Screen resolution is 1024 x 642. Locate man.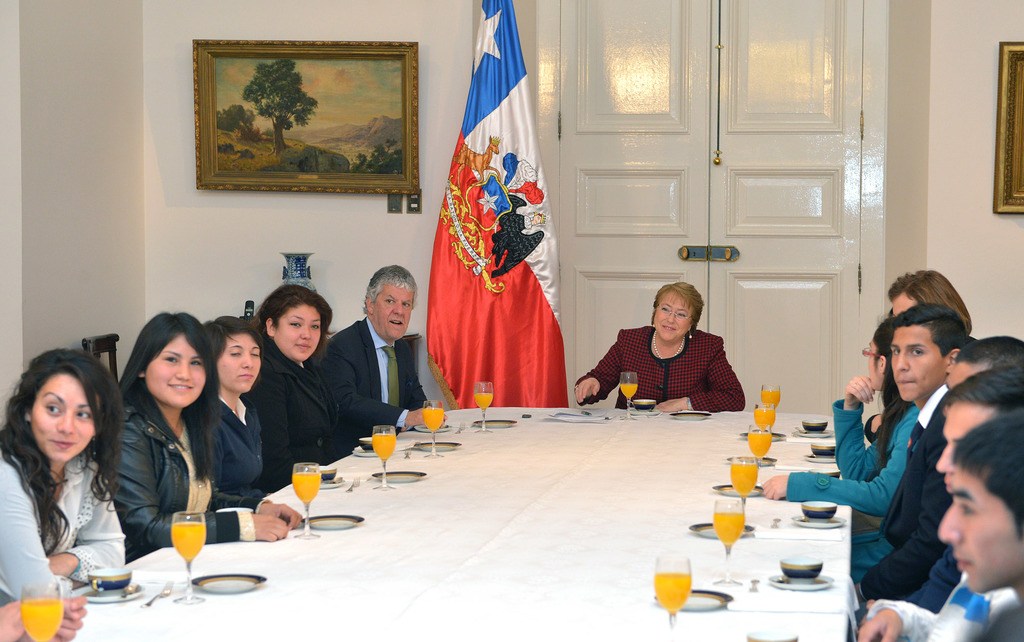
[left=852, top=301, right=975, bottom=598].
